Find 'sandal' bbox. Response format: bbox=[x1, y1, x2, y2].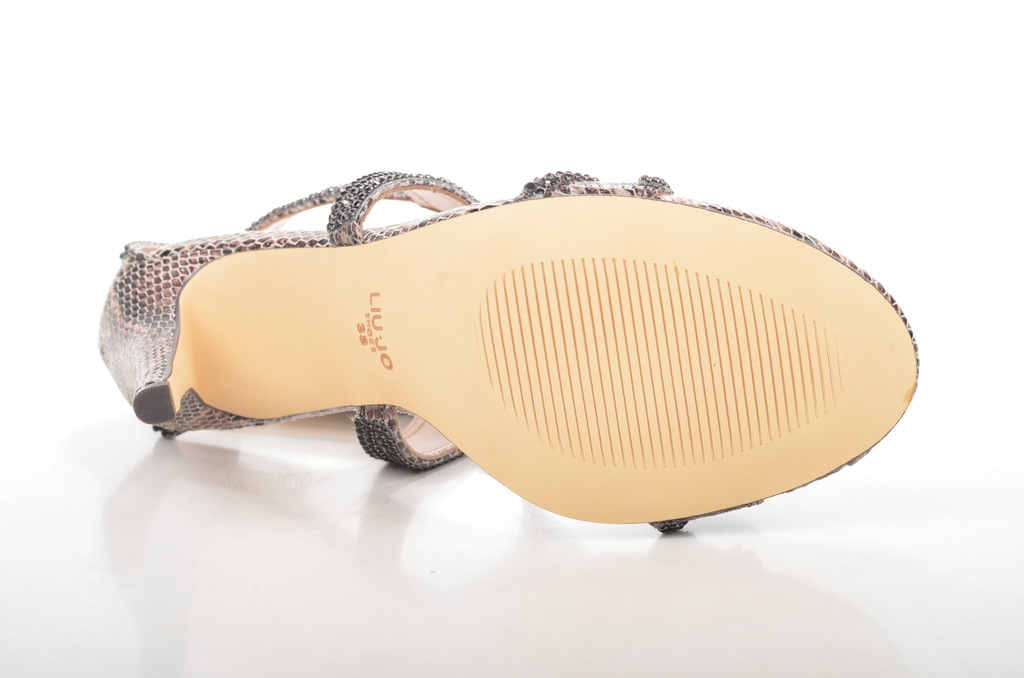
bbox=[111, 170, 927, 536].
